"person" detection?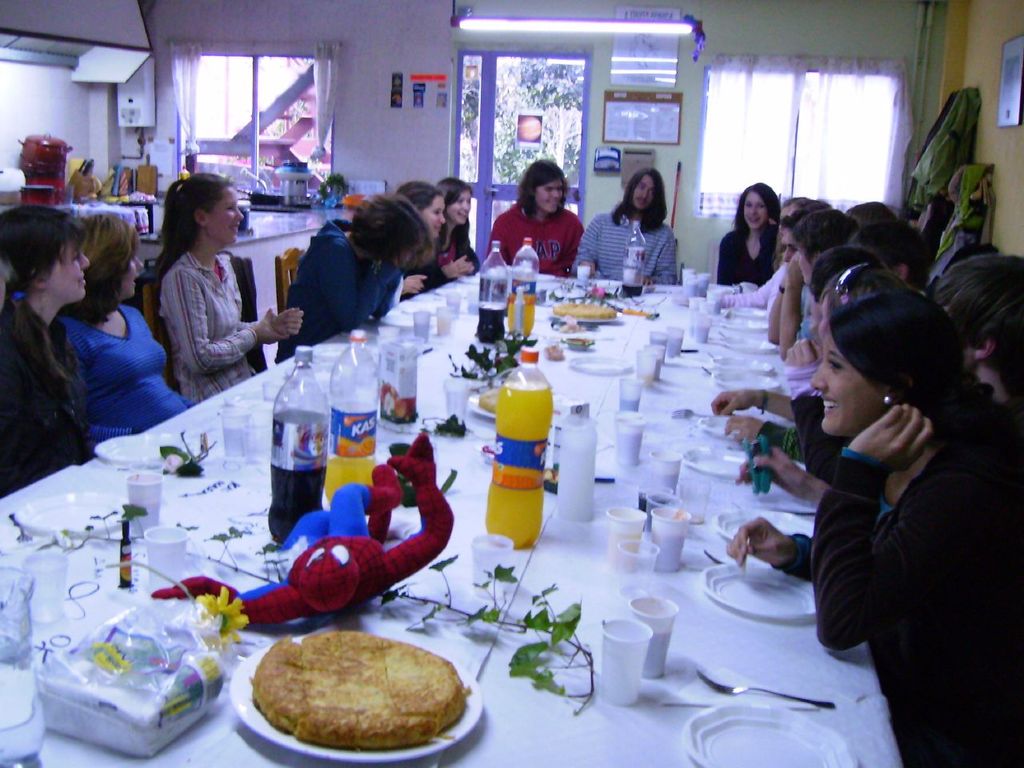
0 198 90 506
